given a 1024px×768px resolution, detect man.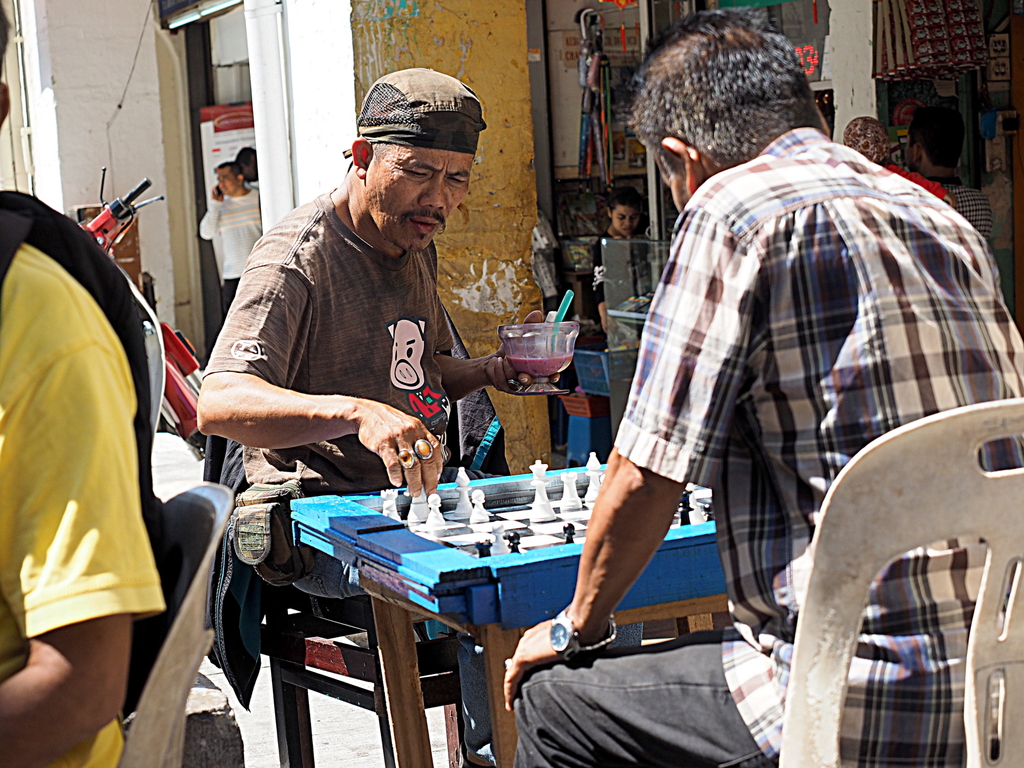
192:159:270:315.
